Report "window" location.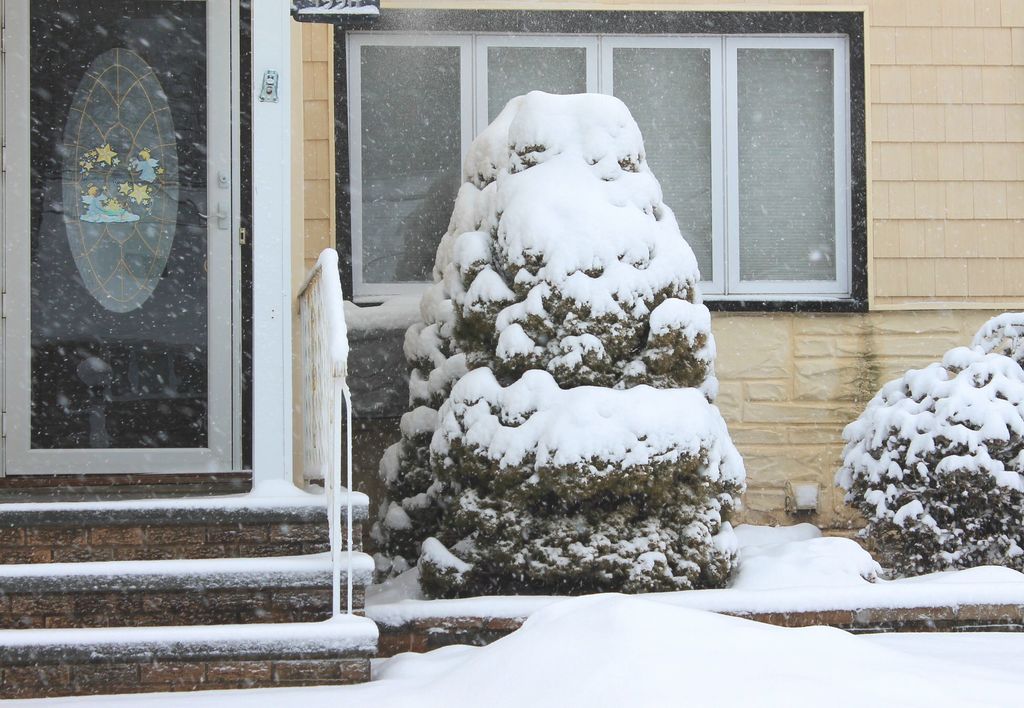
Report: <box>328,6,877,318</box>.
